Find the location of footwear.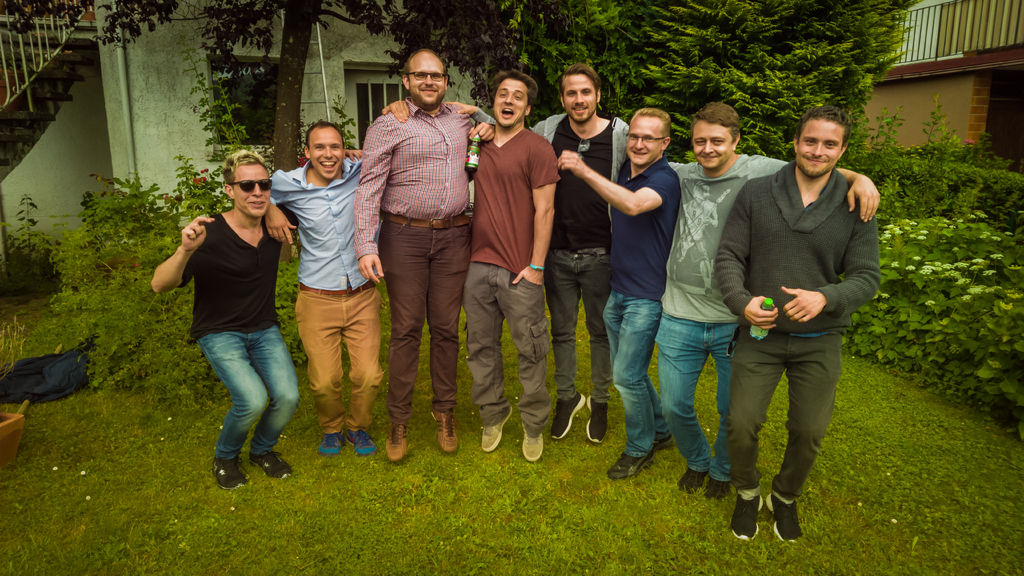
Location: 385 422 411 462.
